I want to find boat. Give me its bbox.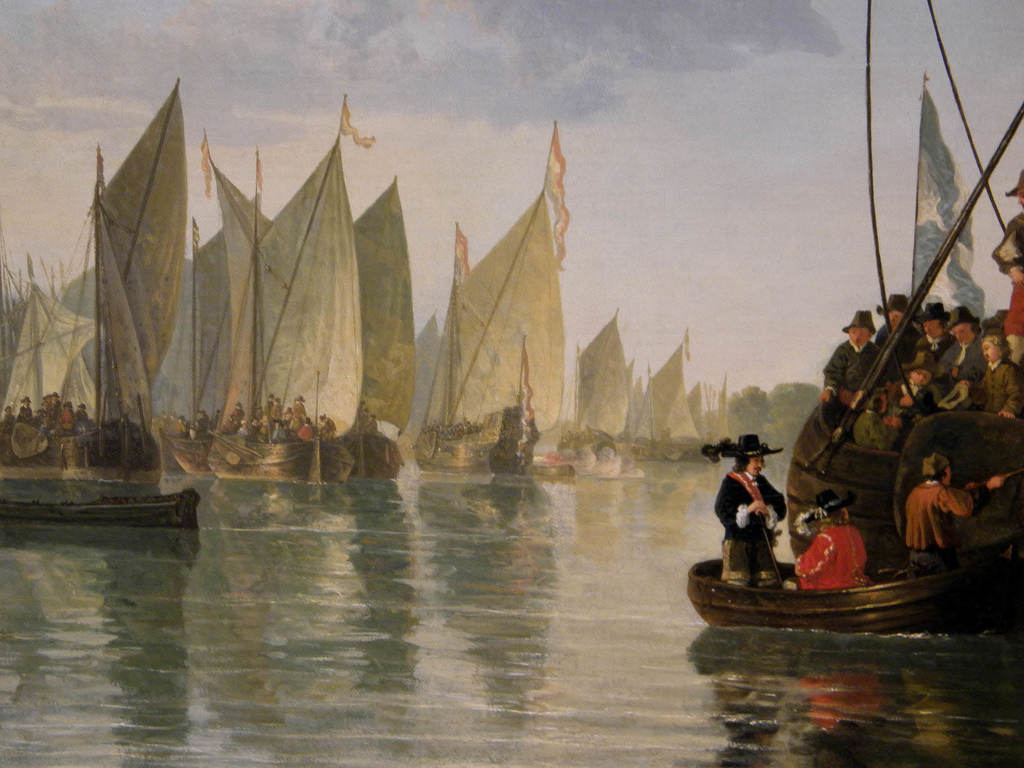
[x1=556, y1=301, x2=646, y2=468].
